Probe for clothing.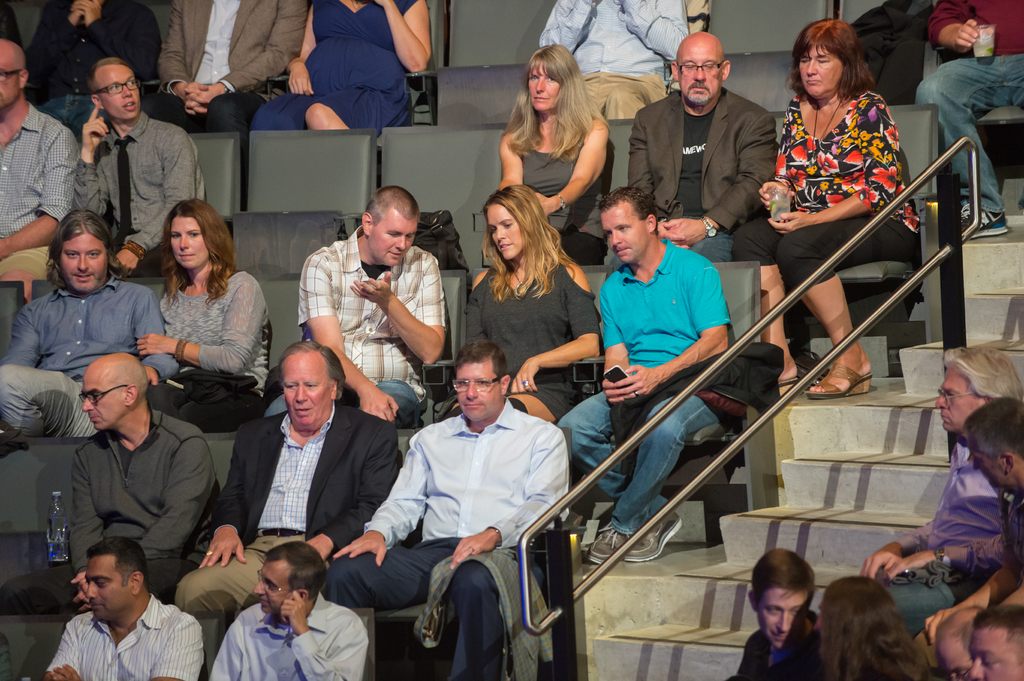
Probe result: (left=537, top=0, right=696, bottom=119).
